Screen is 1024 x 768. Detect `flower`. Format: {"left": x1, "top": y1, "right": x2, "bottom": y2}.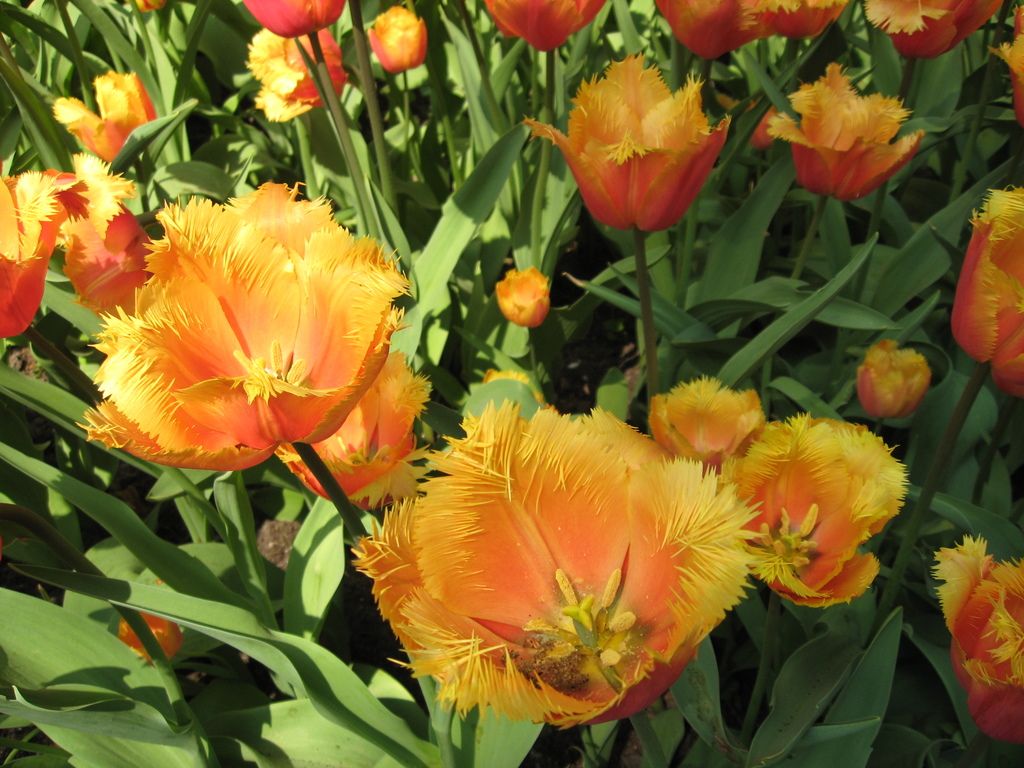
{"left": 72, "top": 179, "right": 418, "bottom": 481}.
